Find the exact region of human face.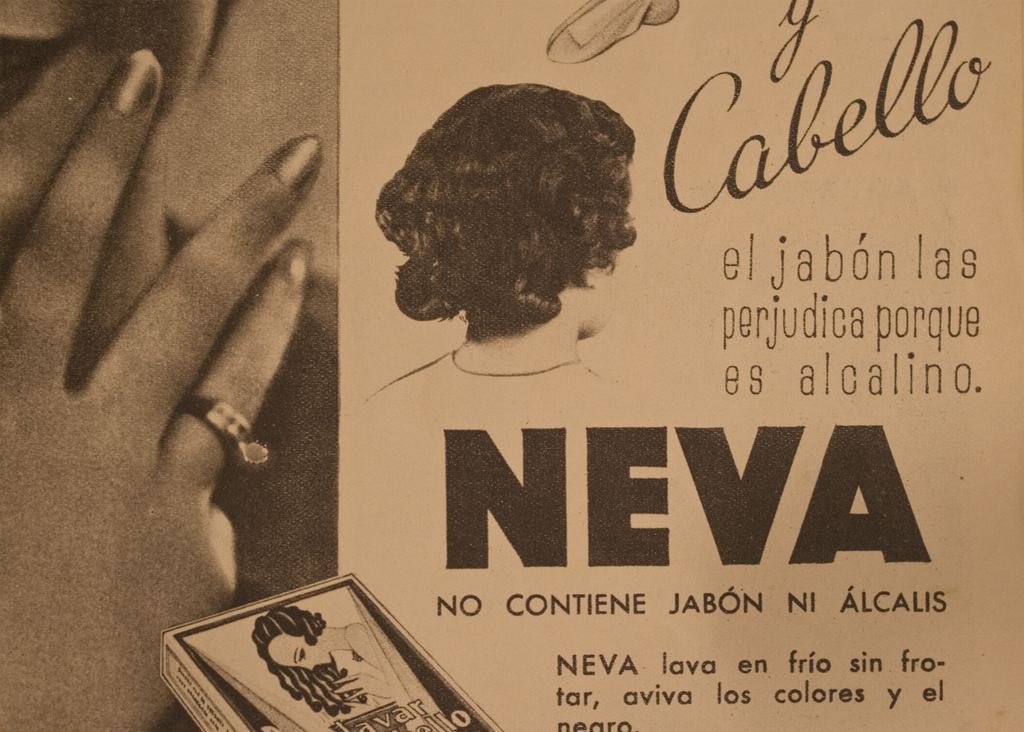
Exact region: x1=268, y1=639, x2=335, y2=672.
